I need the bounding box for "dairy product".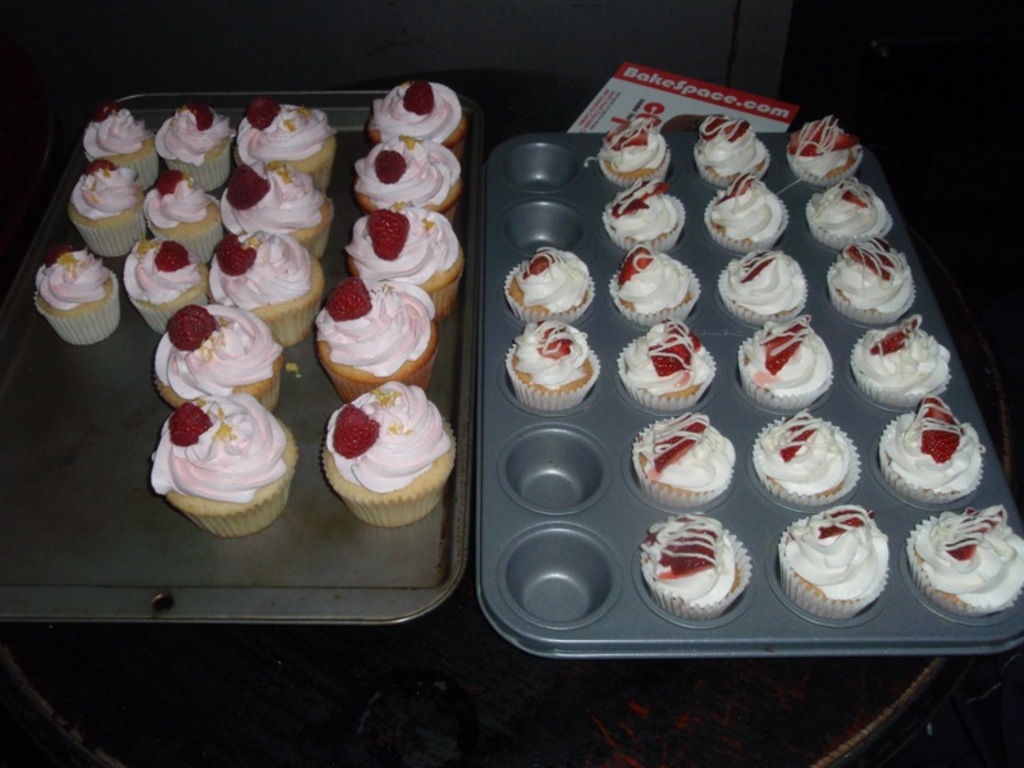
Here it is: <box>160,310,283,402</box>.
